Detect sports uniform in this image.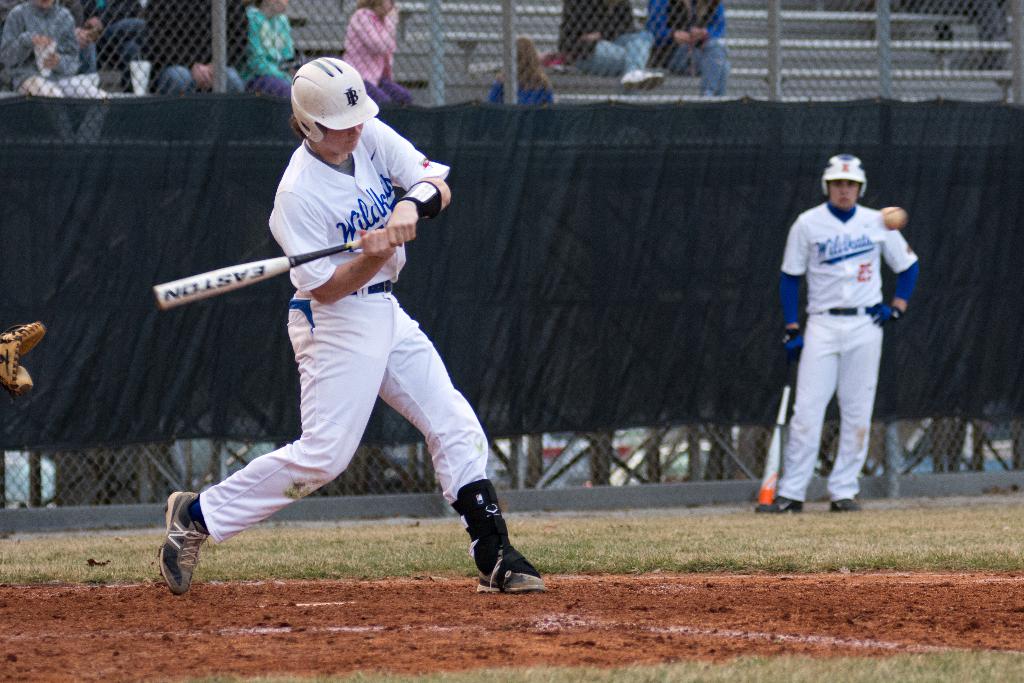
Detection: left=152, top=60, right=550, bottom=597.
